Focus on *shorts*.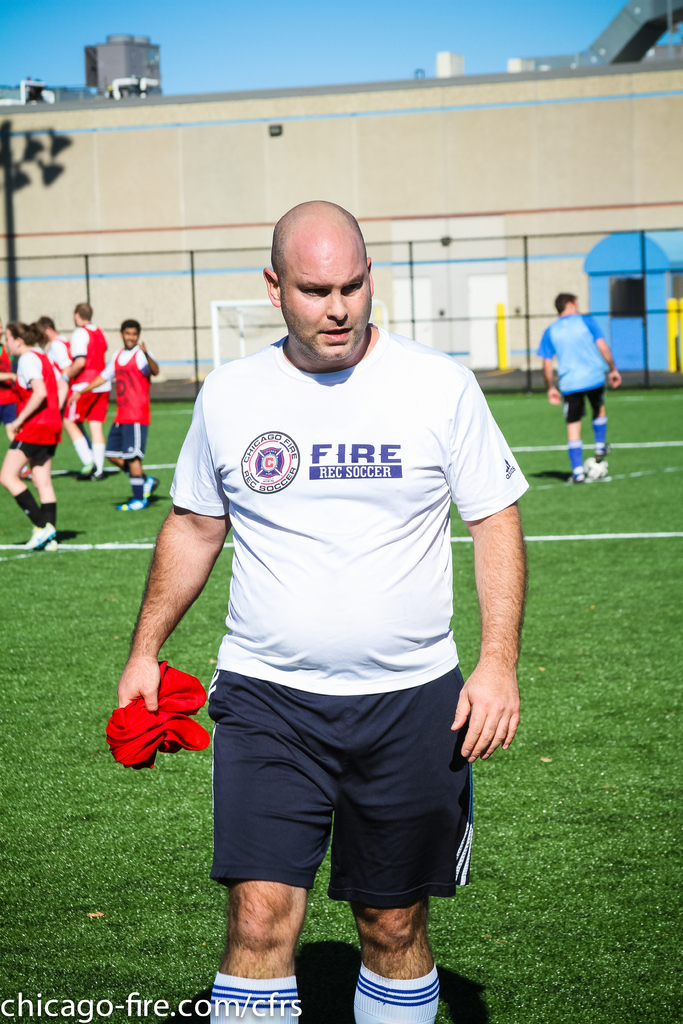
Focused at box(561, 382, 605, 426).
